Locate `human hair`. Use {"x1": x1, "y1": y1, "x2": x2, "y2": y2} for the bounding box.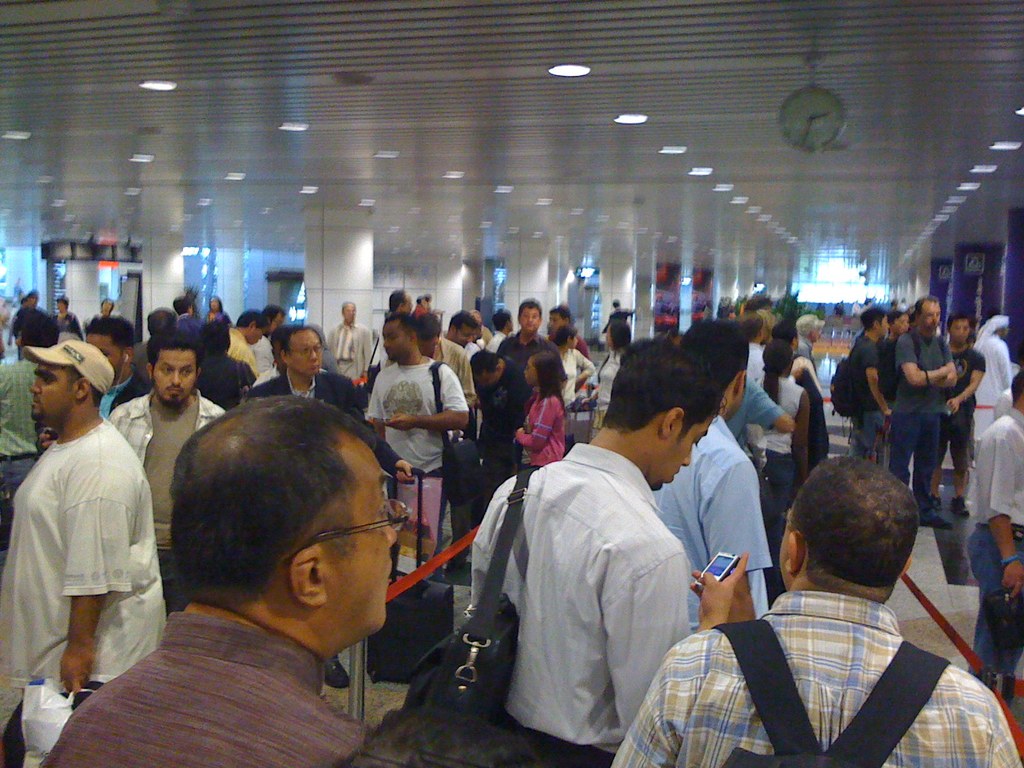
{"x1": 424, "y1": 293, "x2": 432, "y2": 303}.
